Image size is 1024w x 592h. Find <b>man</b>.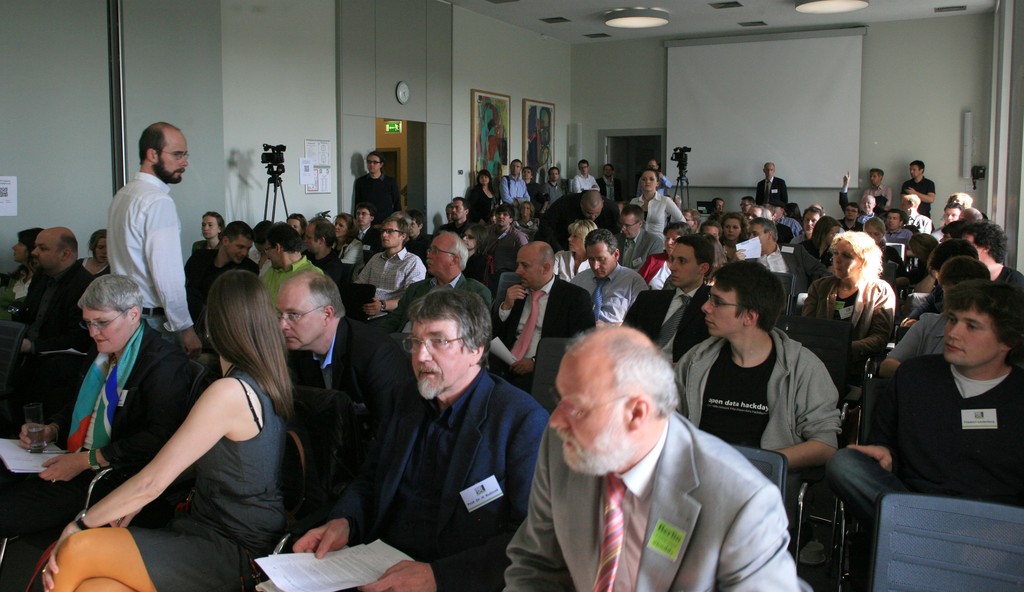
box=[356, 149, 404, 231].
